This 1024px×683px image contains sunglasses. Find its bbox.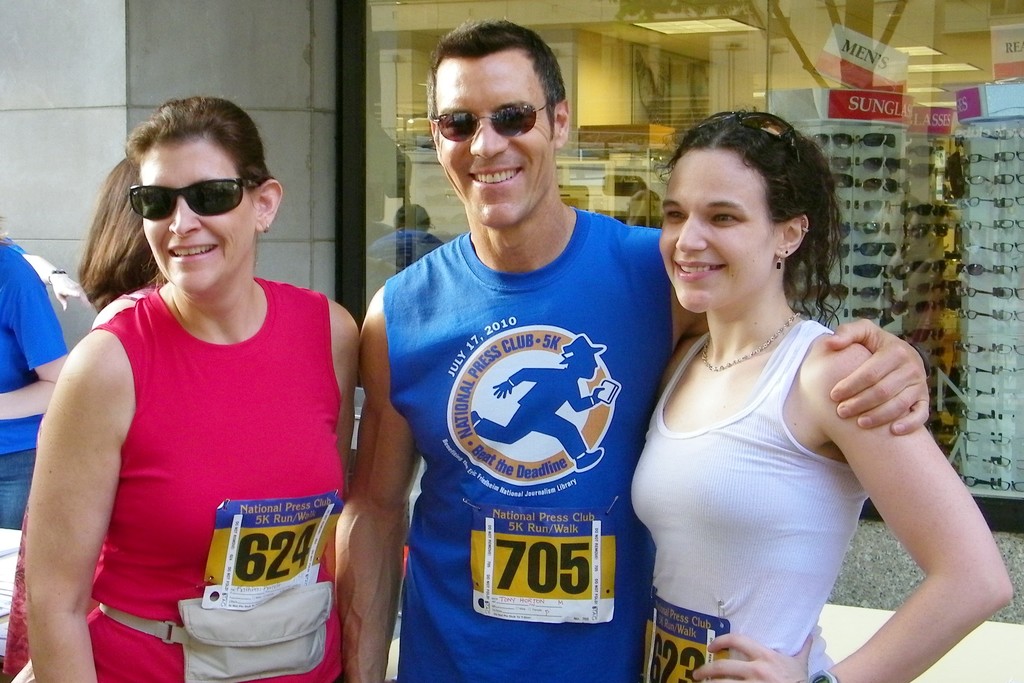
852,240,900,257.
